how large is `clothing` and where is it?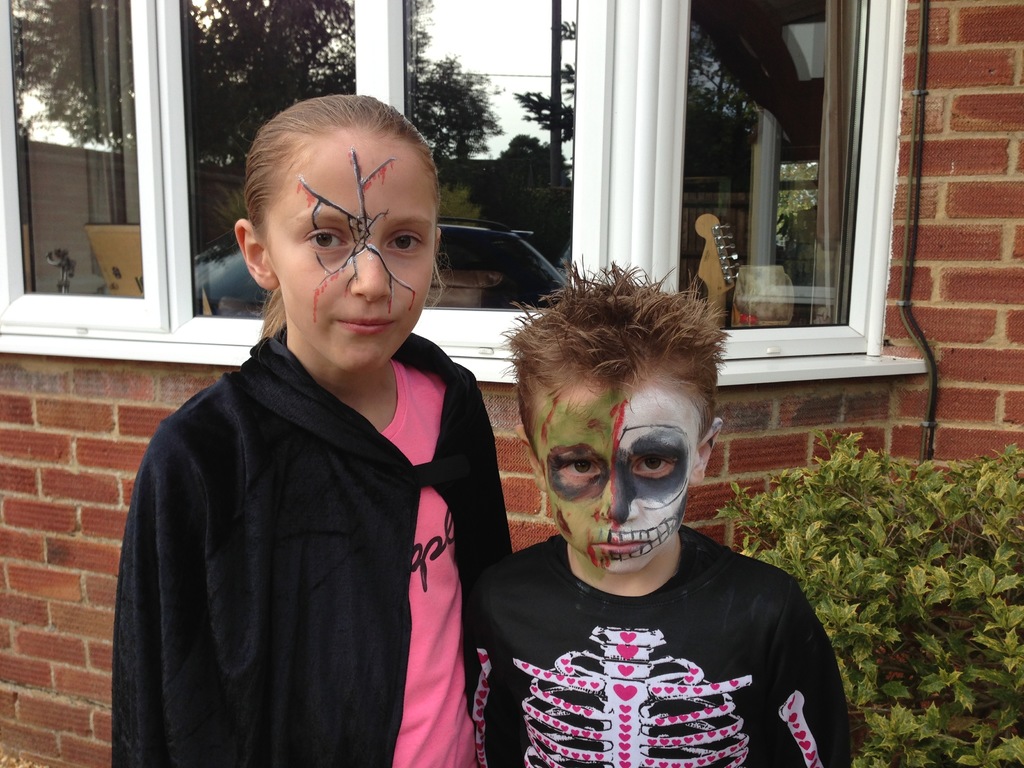
Bounding box: region(109, 326, 518, 765).
